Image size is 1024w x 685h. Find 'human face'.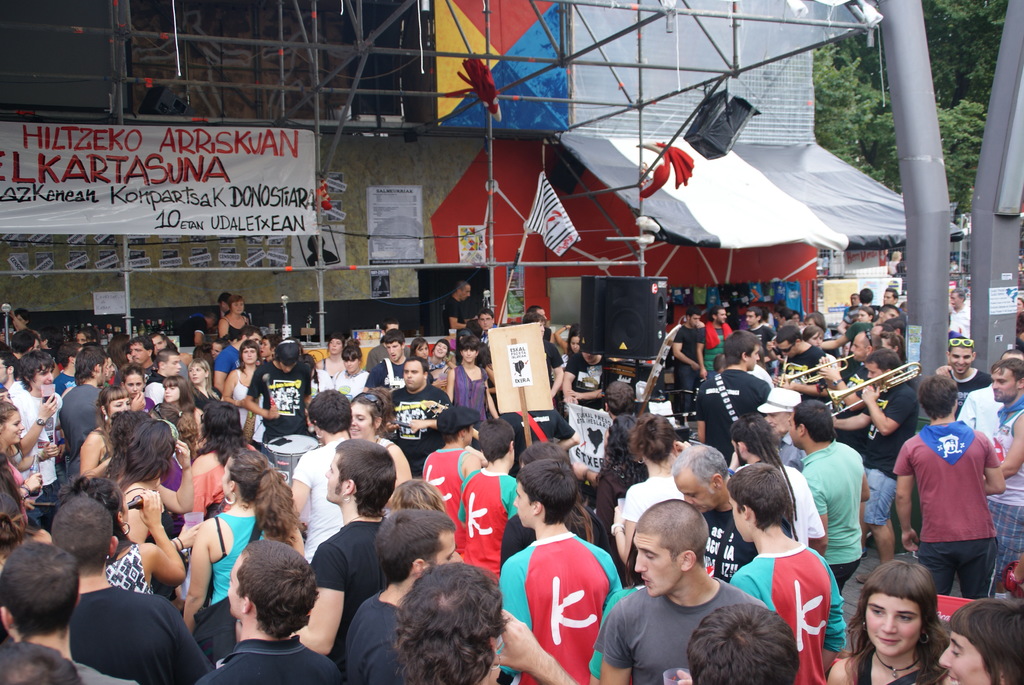
[857,308,868,322].
